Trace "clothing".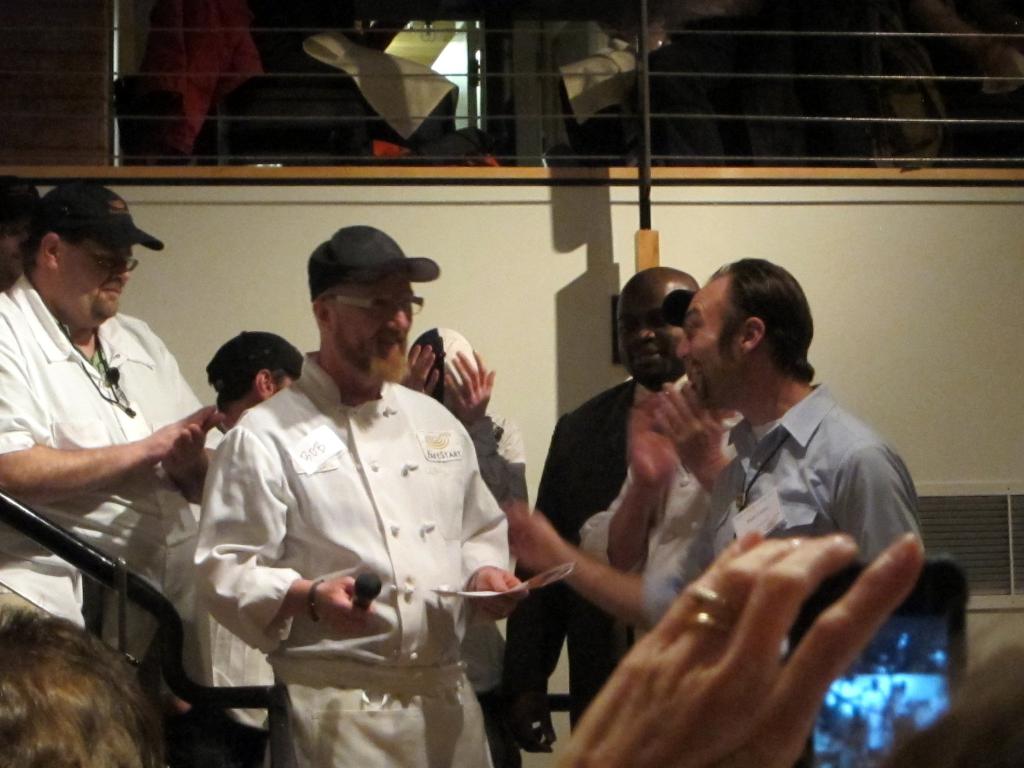
Traced to crop(0, 273, 268, 727).
